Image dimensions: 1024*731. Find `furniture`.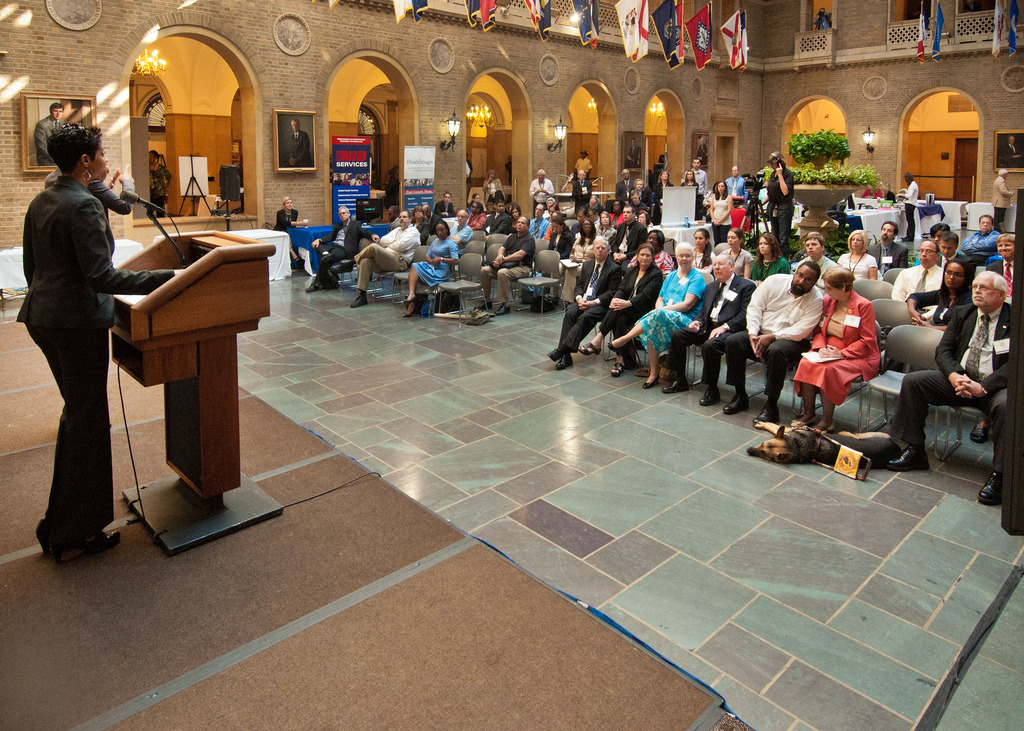
crop(662, 182, 696, 225).
